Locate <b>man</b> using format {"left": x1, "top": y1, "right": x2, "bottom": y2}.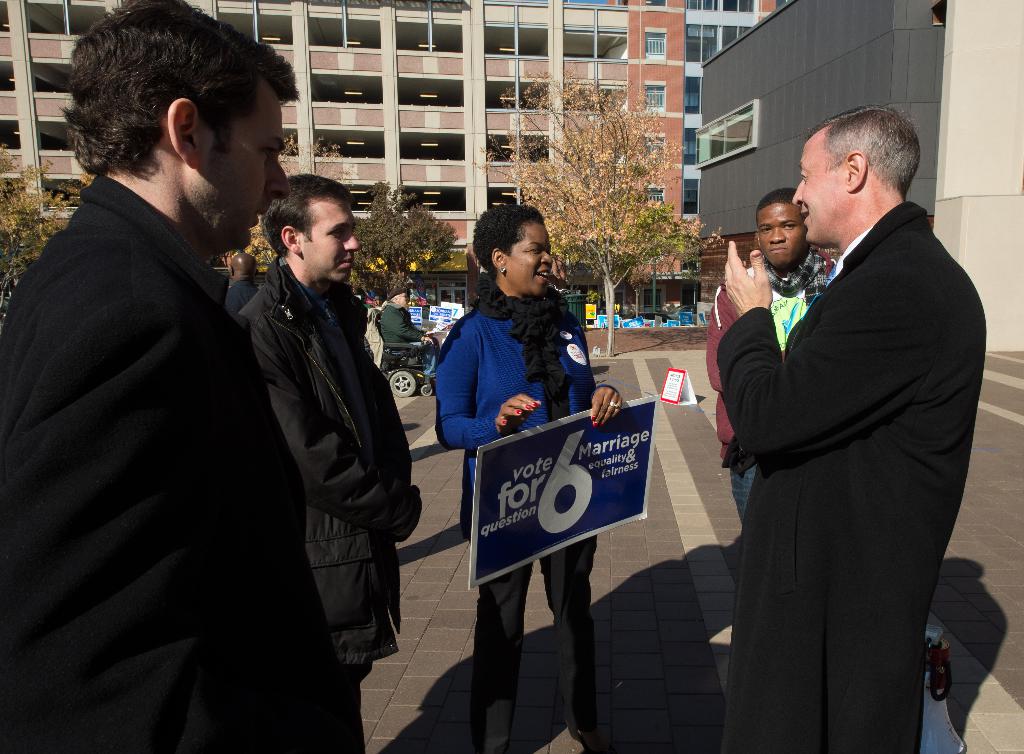
{"left": 379, "top": 284, "right": 442, "bottom": 385}.
